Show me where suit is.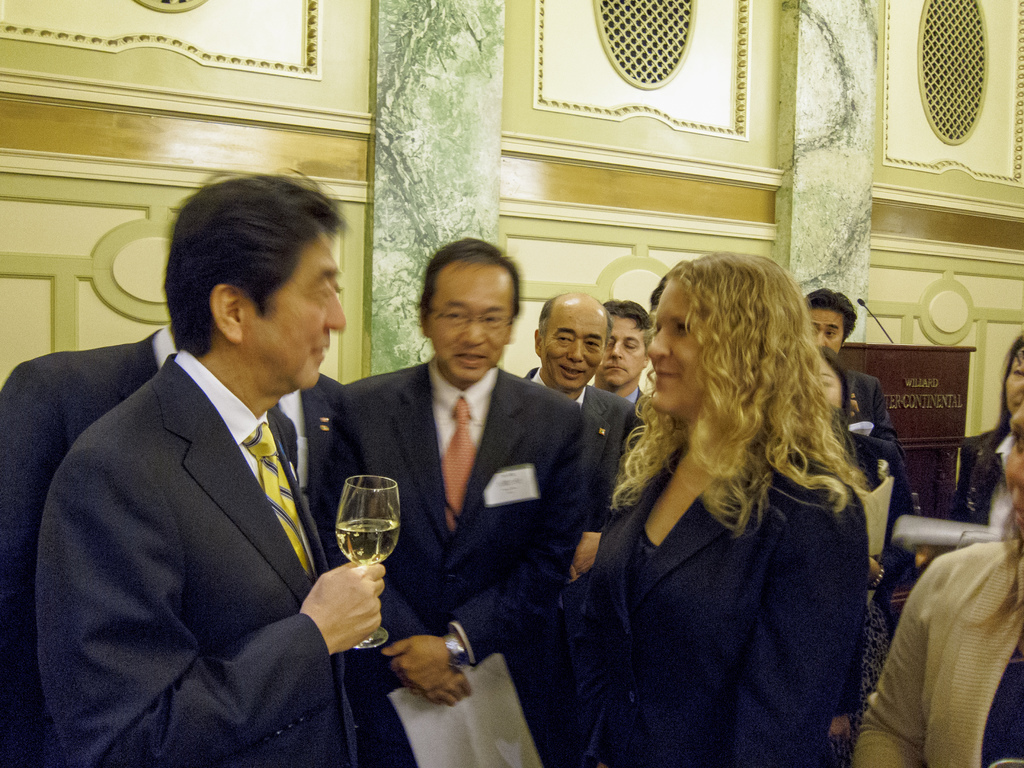
suit is at [347,360,591,767].
